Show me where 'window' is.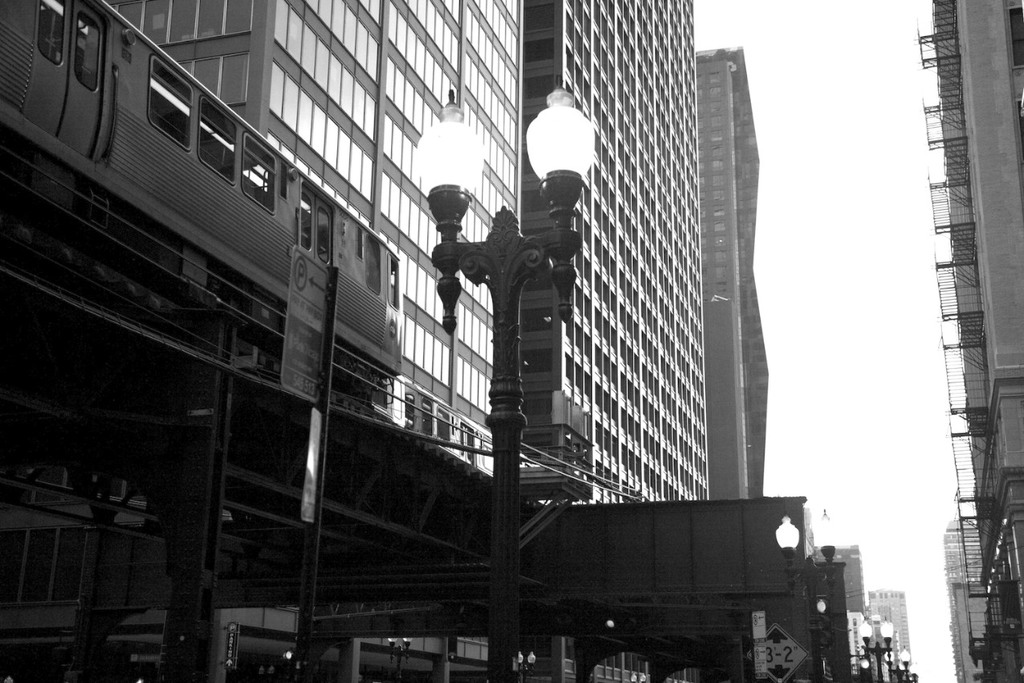
'window' is at region(1017, 102, 1023, 153).
